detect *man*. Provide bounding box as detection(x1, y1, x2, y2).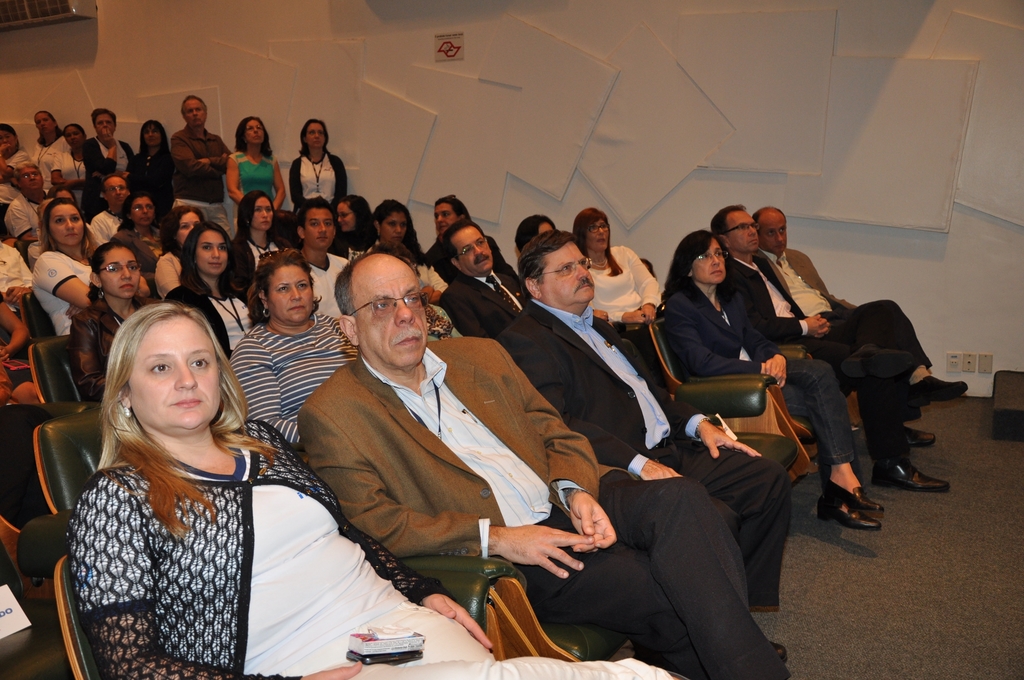
detection(6, 162, 54, 238).
